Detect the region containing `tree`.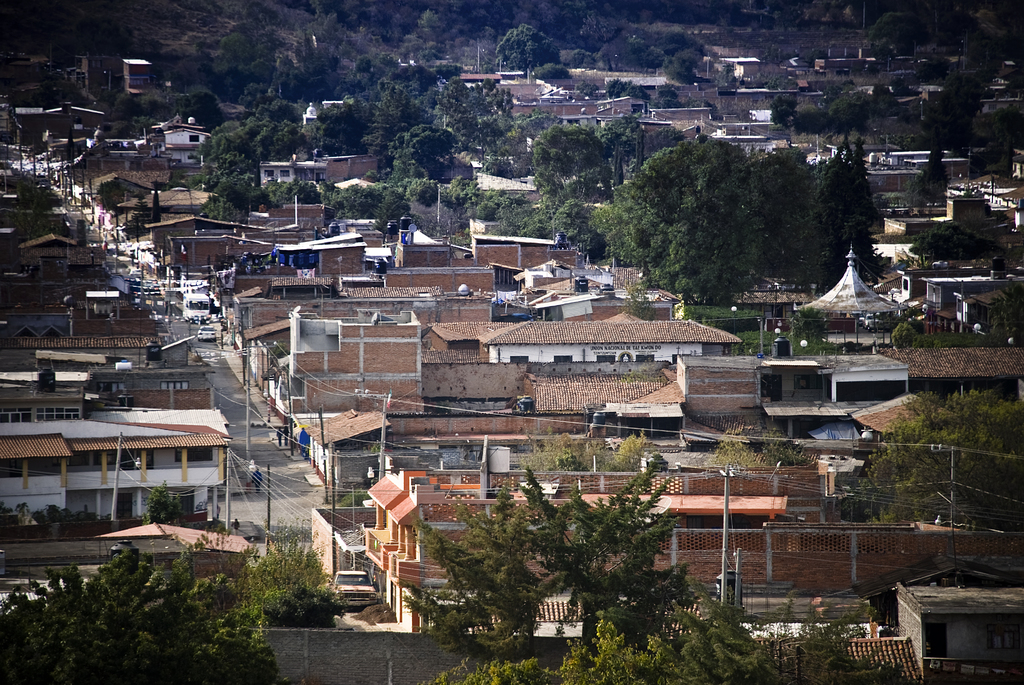
x1=531, y1=61, x2=575, y2=84.
